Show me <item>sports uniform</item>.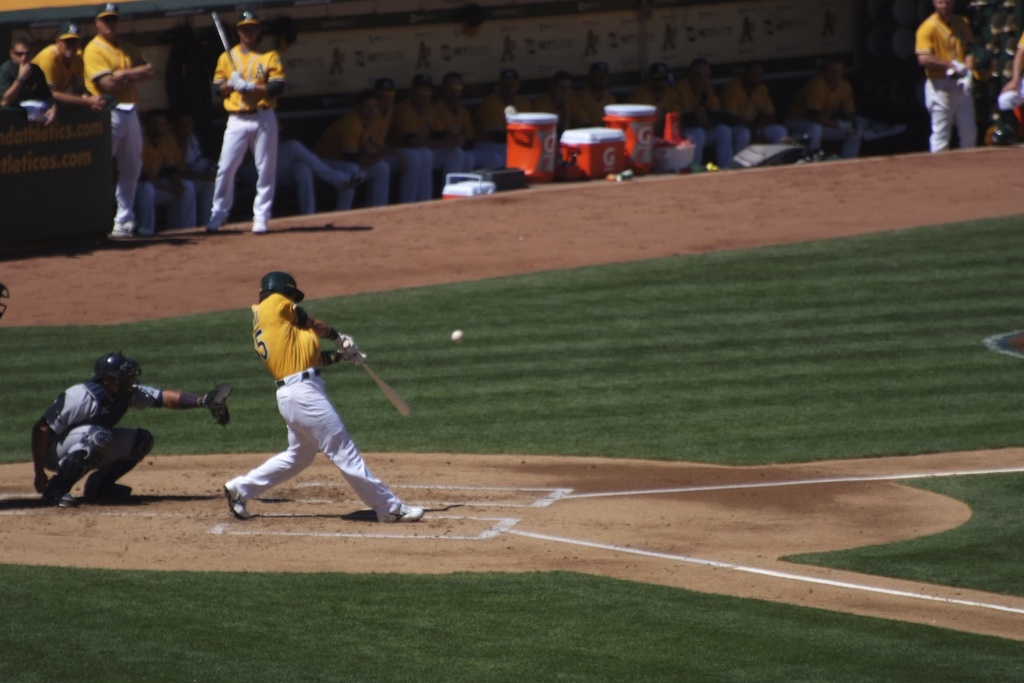
<item>sports uniform</item> is here: l=898, t=0, r=984, b=156.
